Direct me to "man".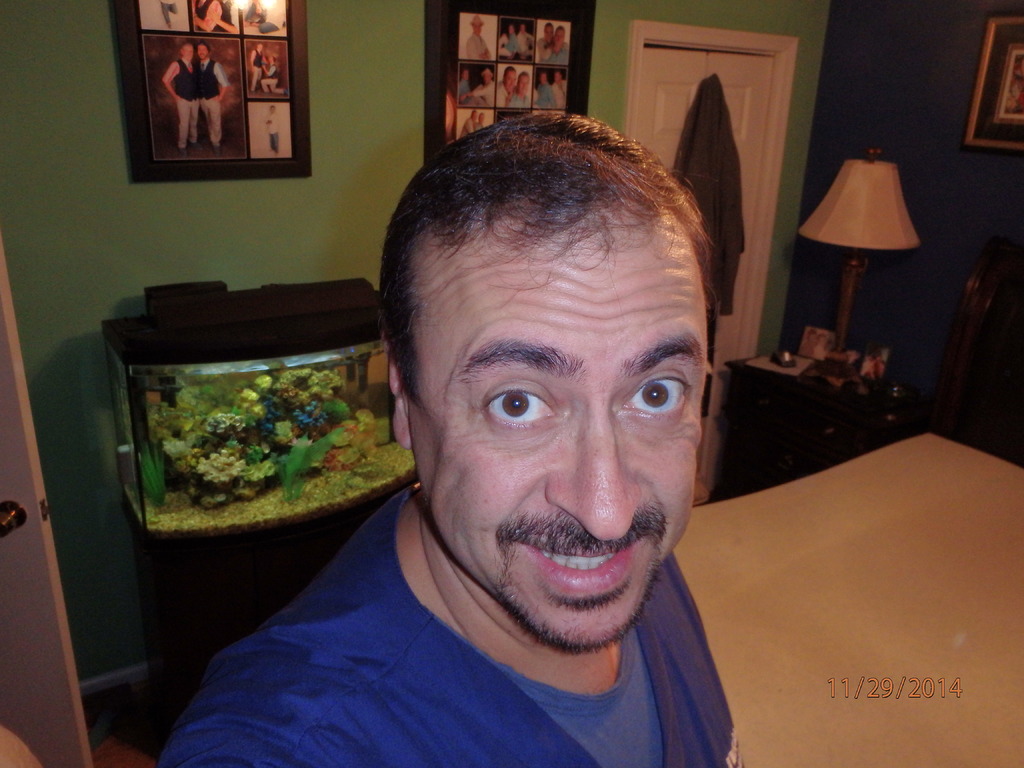
Direction: box=[500, 64, 520, 109].
